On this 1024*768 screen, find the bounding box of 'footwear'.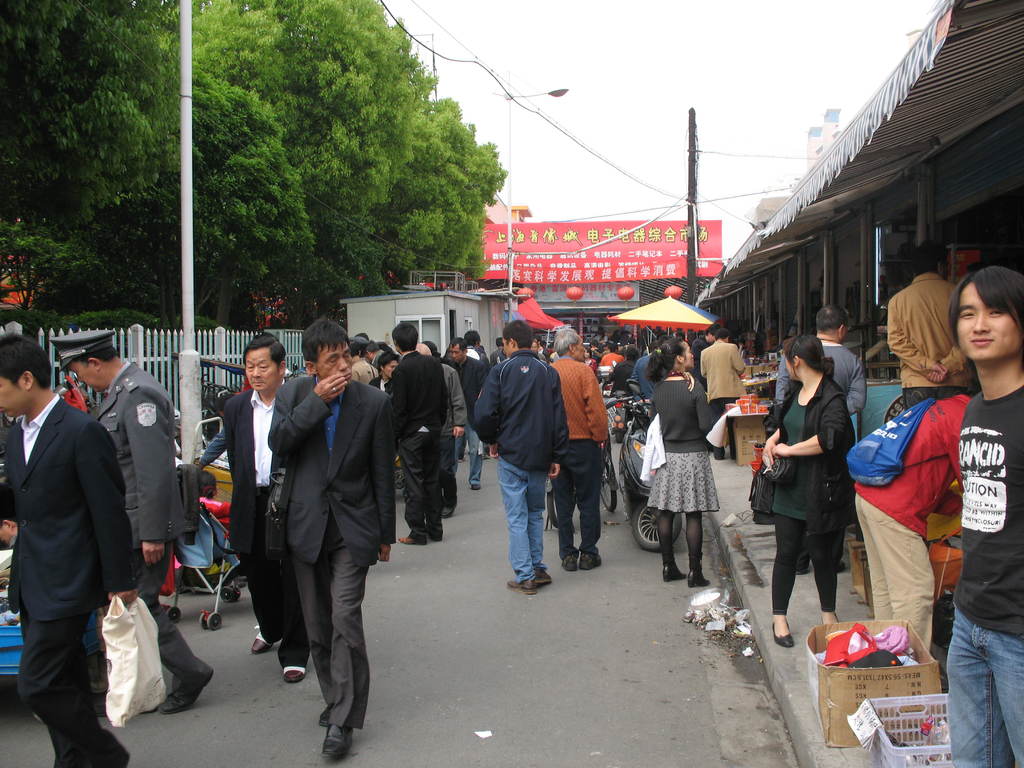
Bounding box: (left=458, top=454, right=468, bottom=460).
